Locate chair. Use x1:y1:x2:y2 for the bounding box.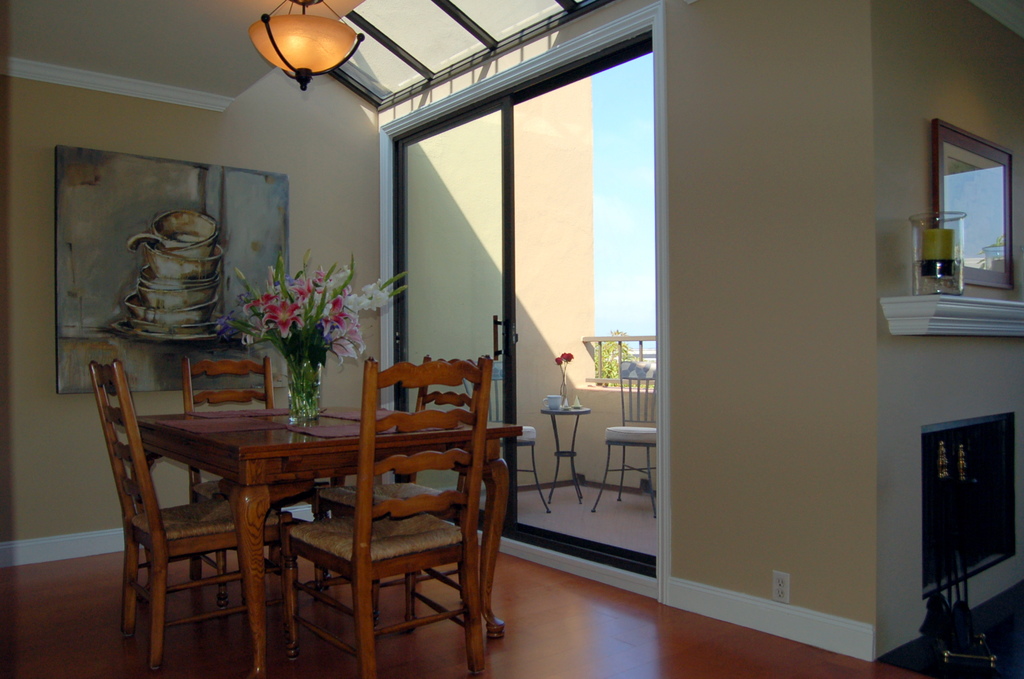
90:359:301:678.
